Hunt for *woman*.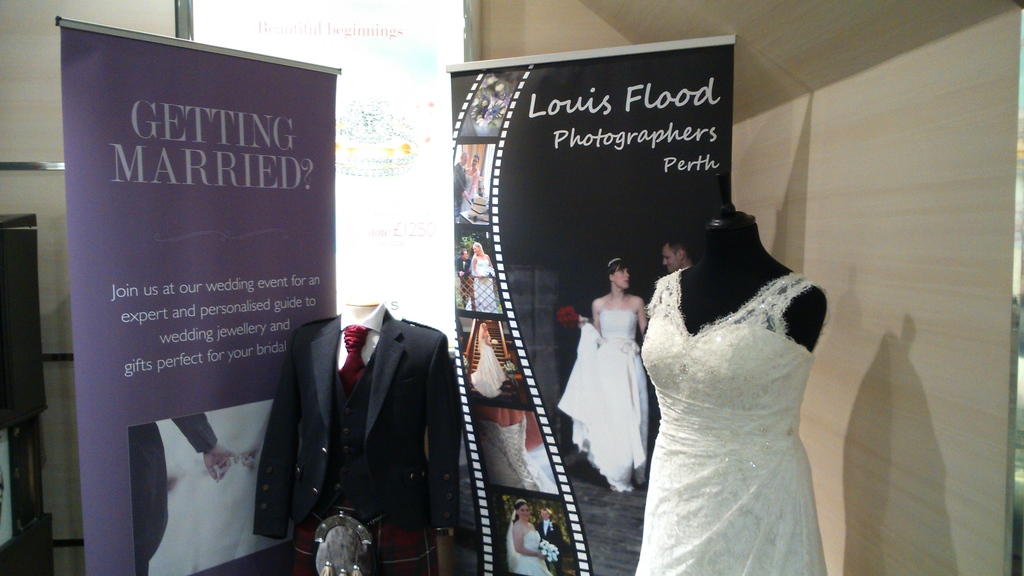
Hunted down at bbox=[567, 247, 661, 497].
